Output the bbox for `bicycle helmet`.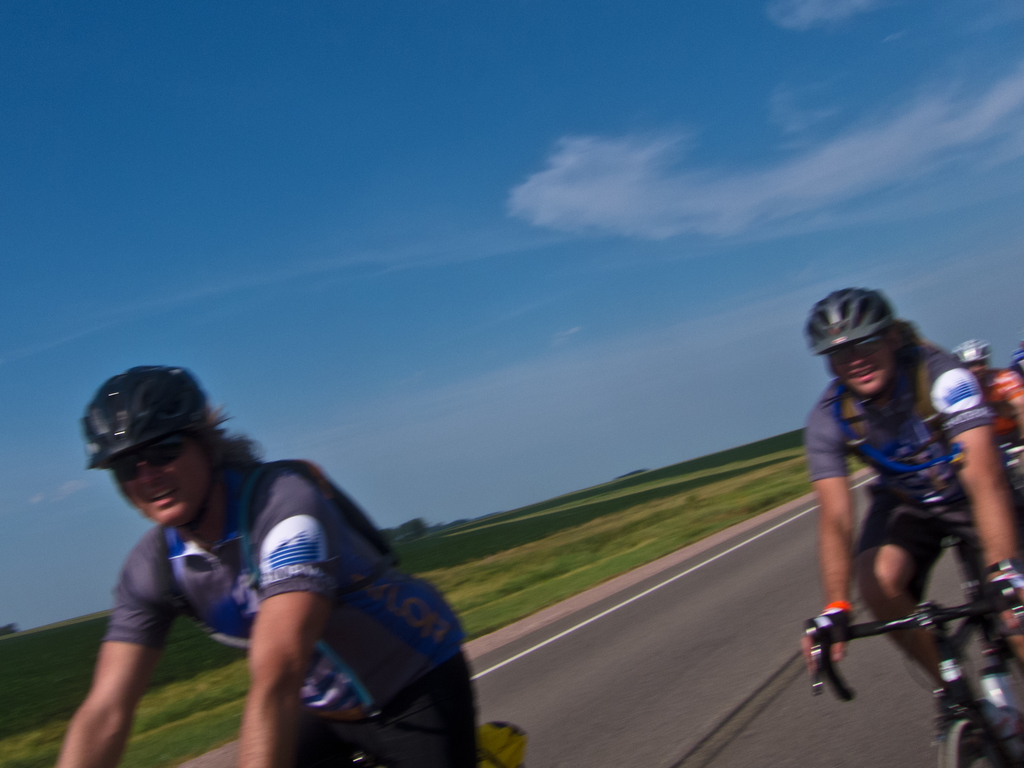
rect(807, 290, 899, 355).
